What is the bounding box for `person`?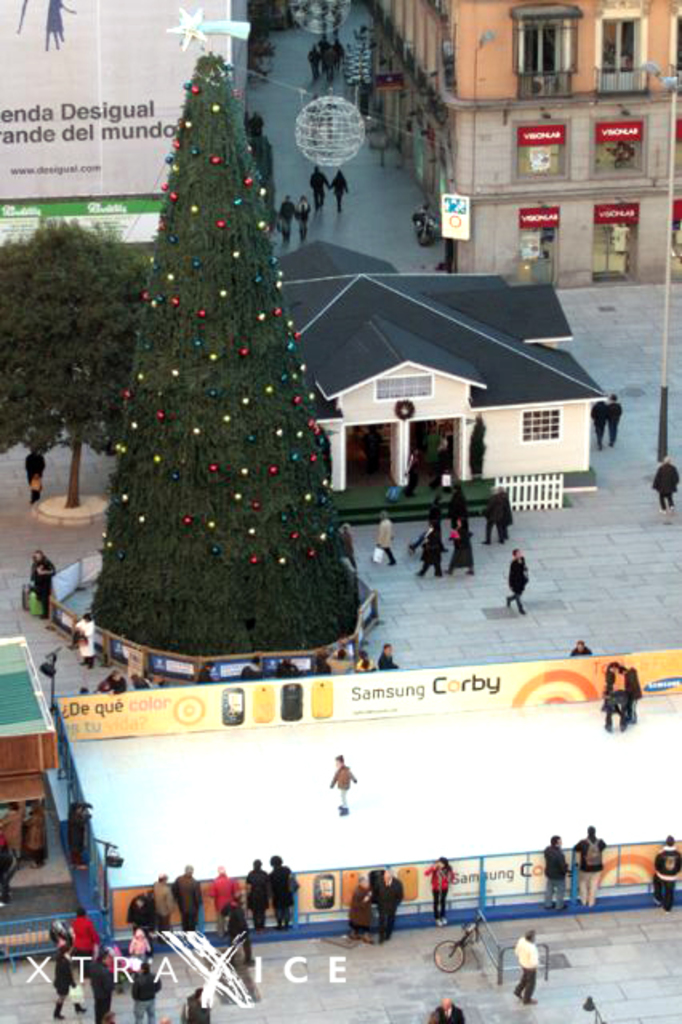
pyautogui.locateOnScreen(616, 666, 642, 725).
